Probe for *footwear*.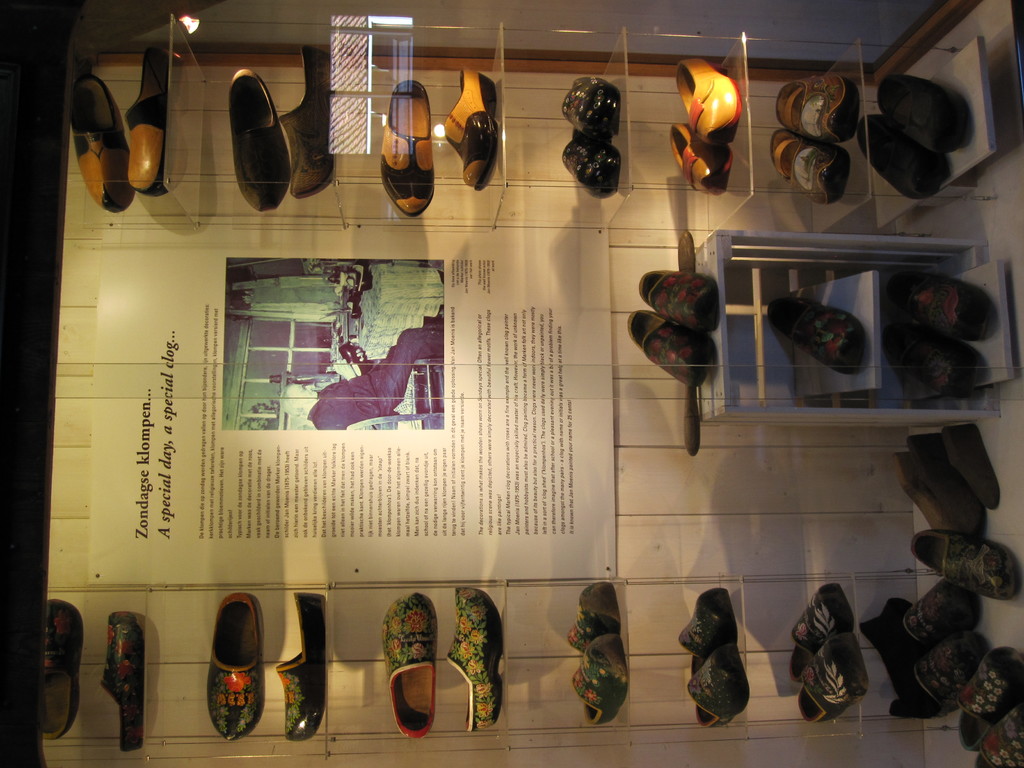
Probe result: 204/595/266/742.
